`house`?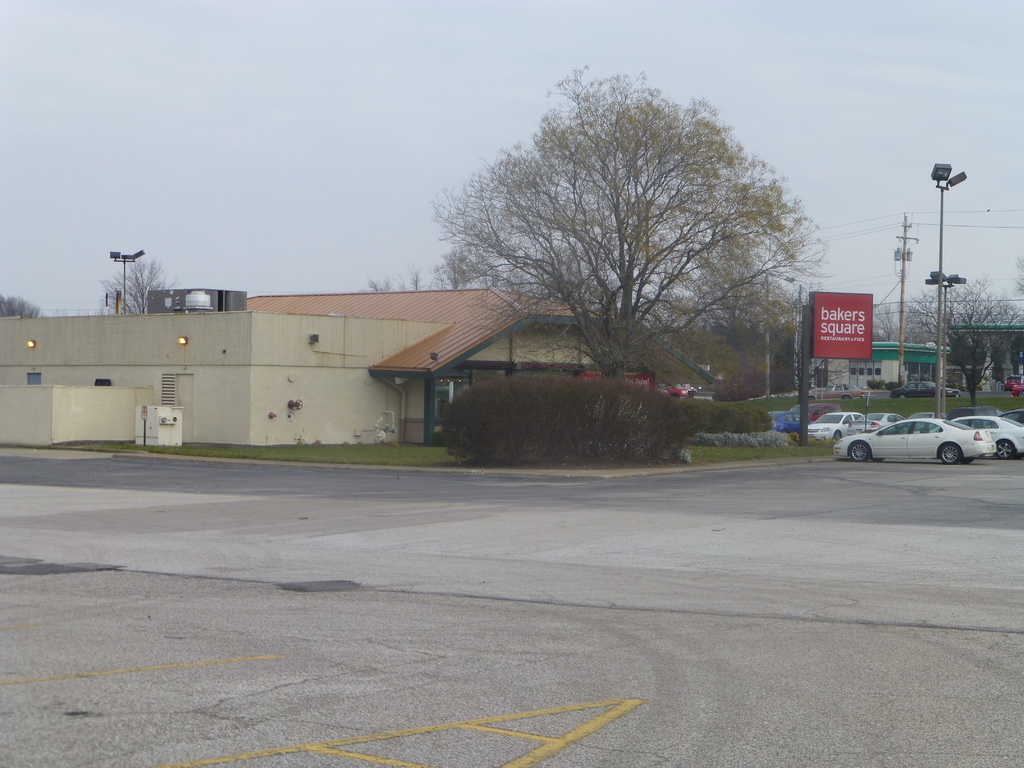
[left=0, top=285, right=705, bottom=454]
